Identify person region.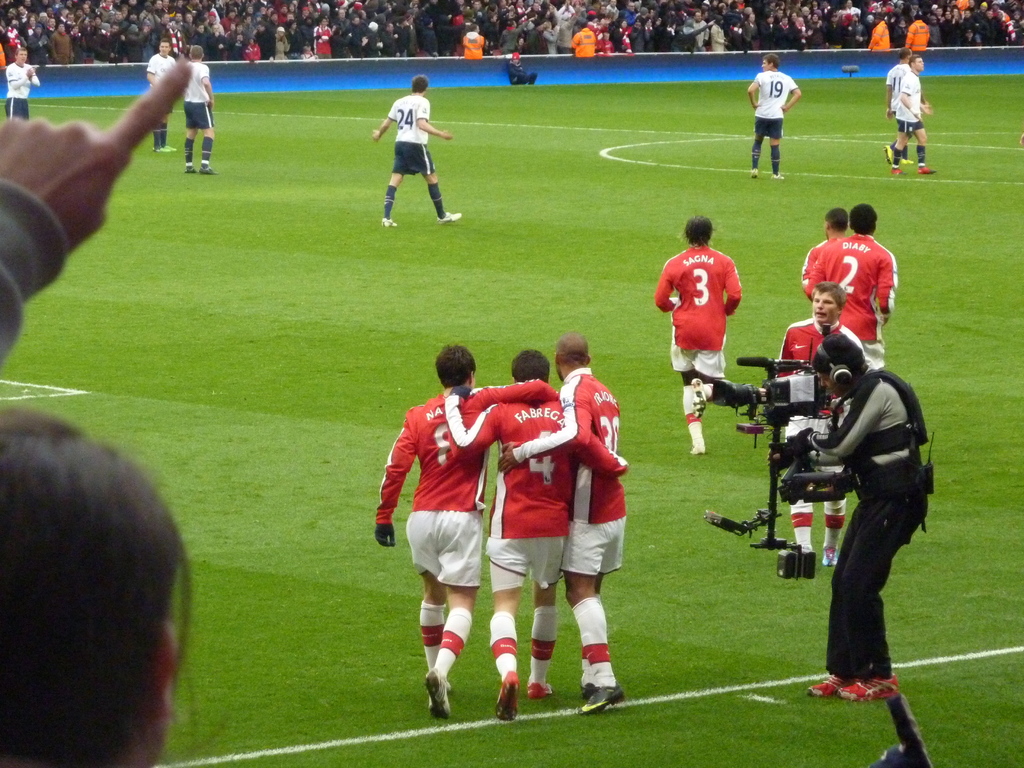
Region: detection(798, 204, 846, 307).
